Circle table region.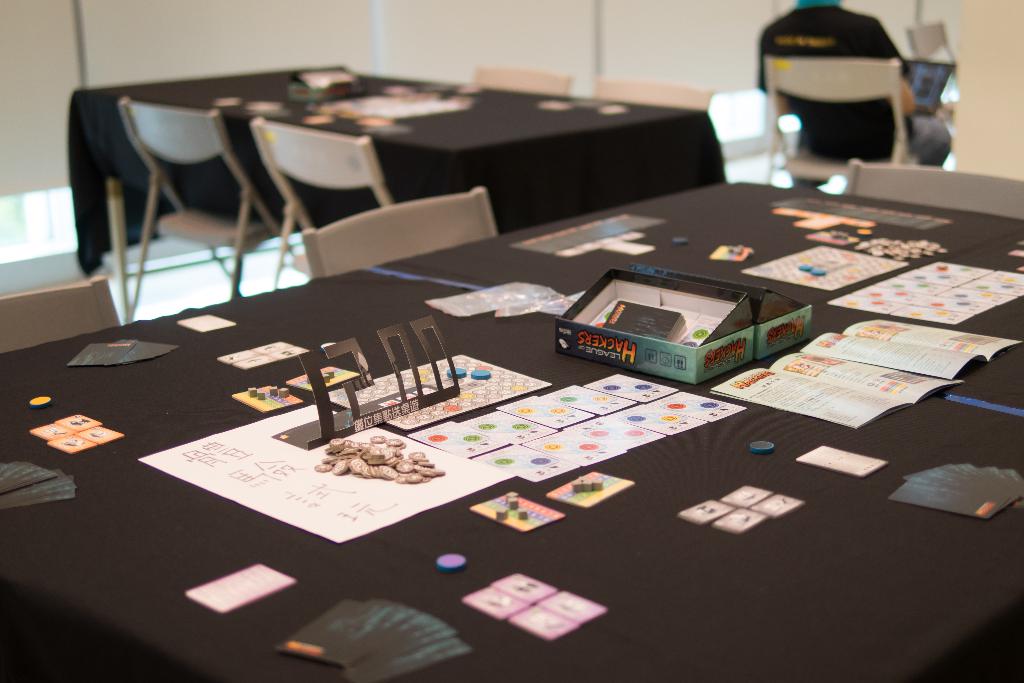
Region: [1, 180, 1023, 682].
